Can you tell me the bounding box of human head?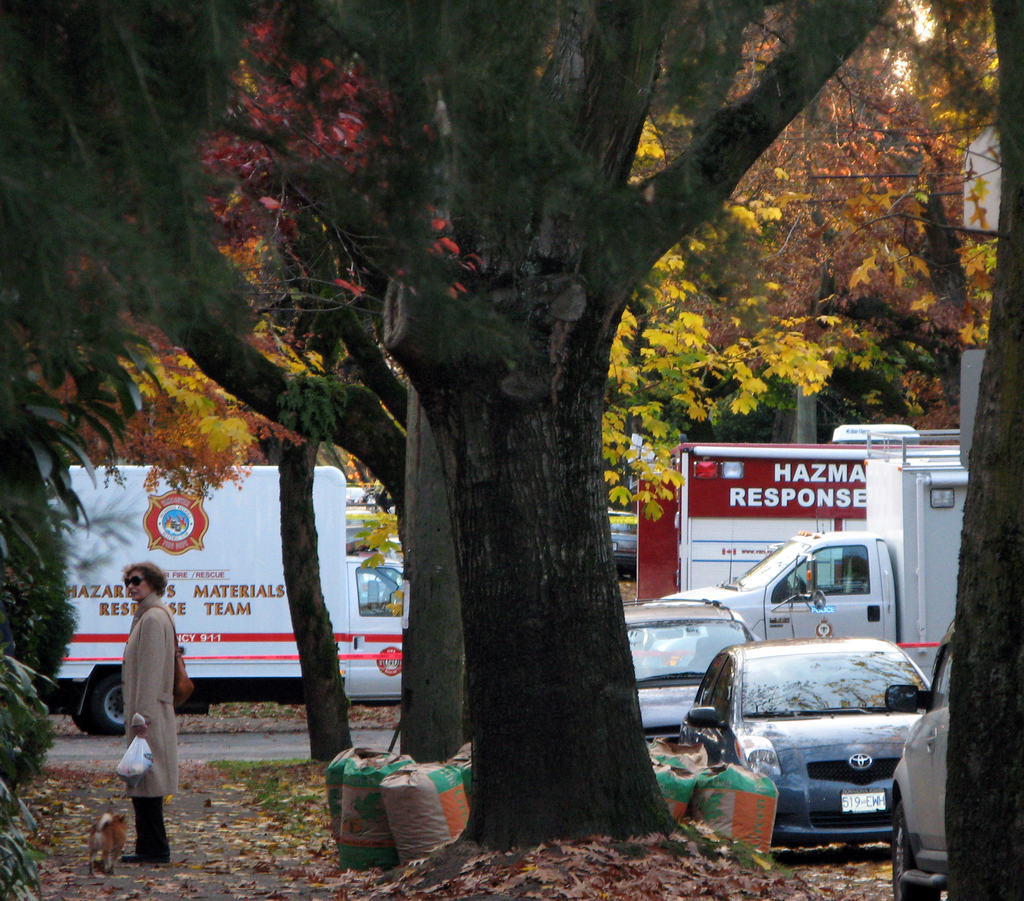
select_region(123, 561, 166, 601).
